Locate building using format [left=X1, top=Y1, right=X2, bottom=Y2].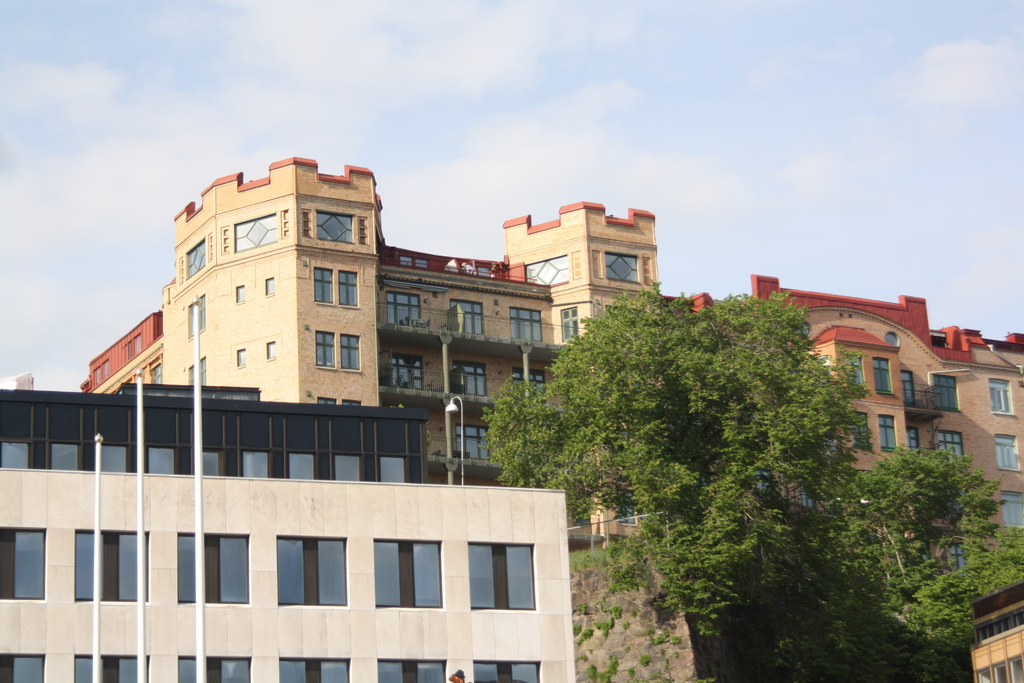
[left=973, top=579, right=1023, bottom=680].
